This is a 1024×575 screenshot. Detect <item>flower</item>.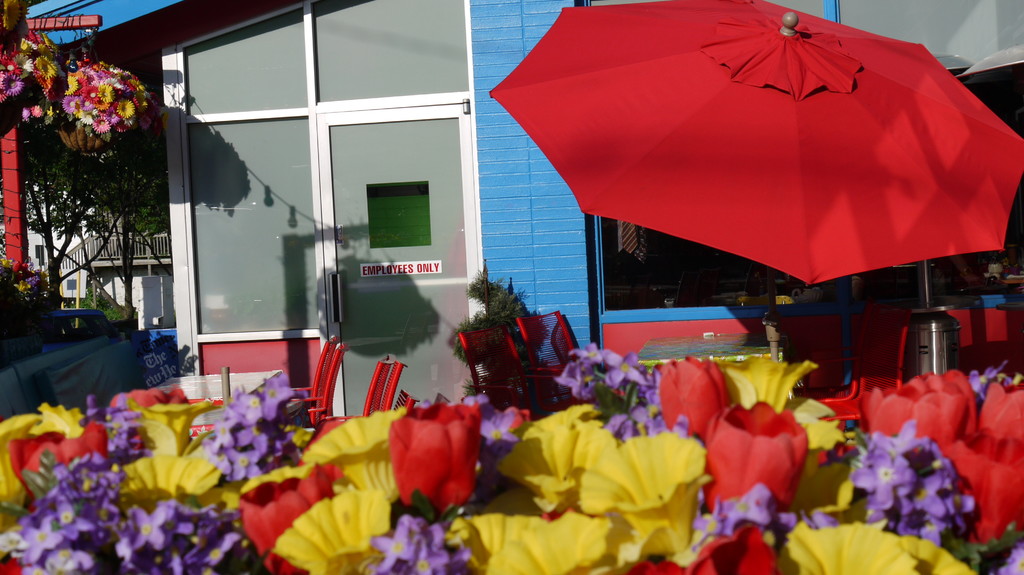
x1=380 y1=403 x2=489 y2=516.
